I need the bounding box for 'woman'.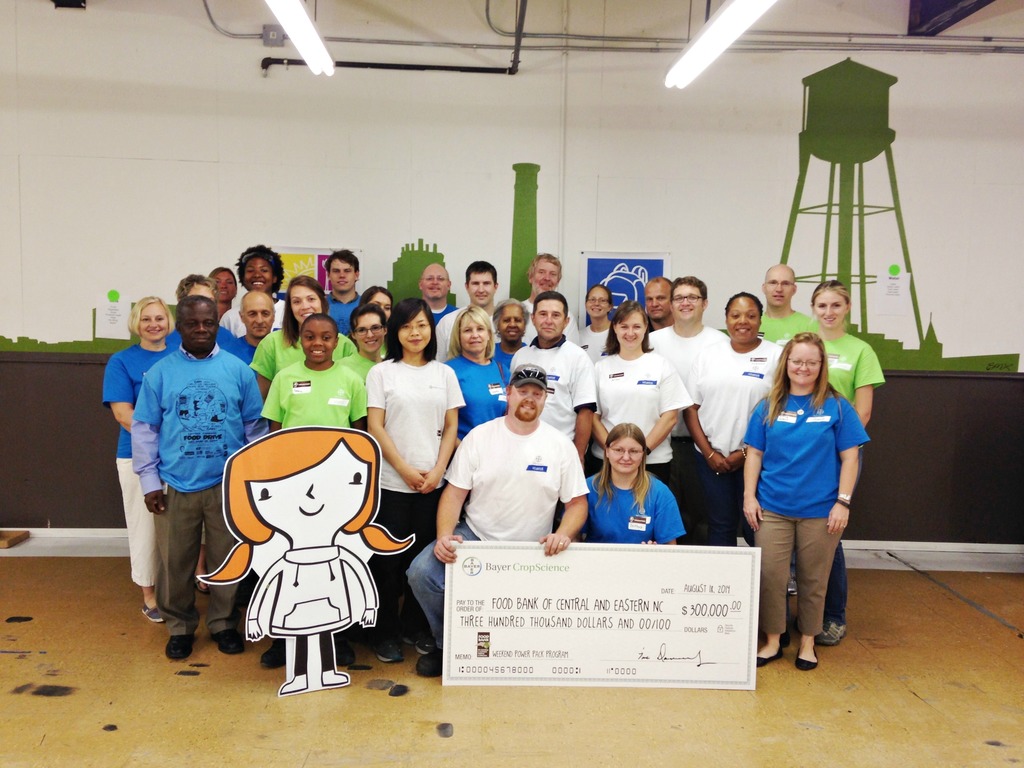
Here it is: <box>574,282,616,373</box>.
